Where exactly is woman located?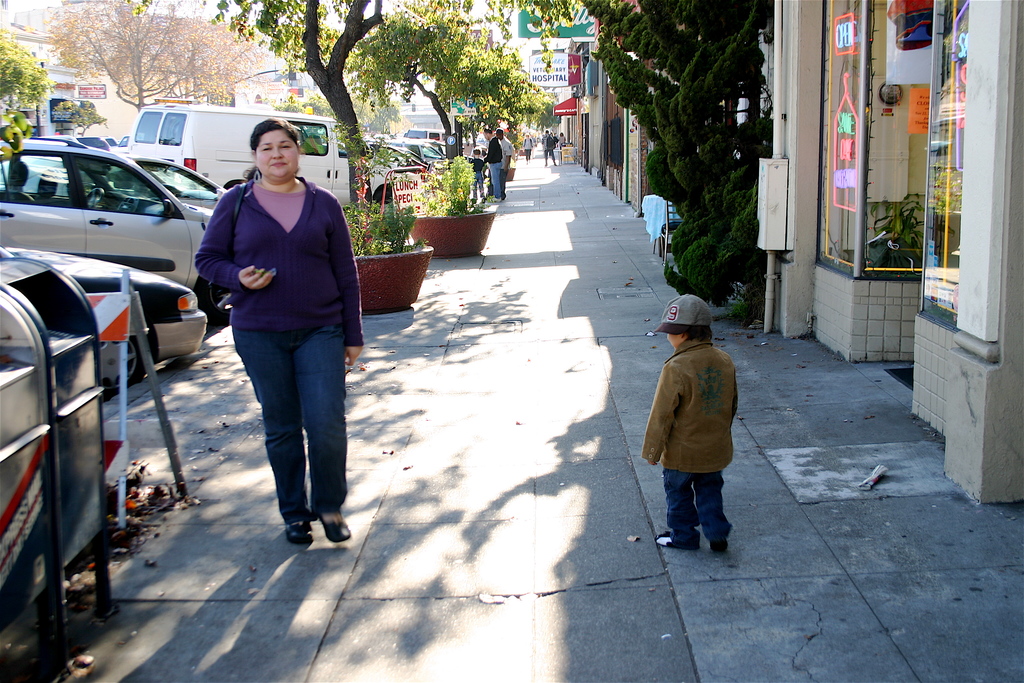
Its bounding box is region(189, 120, 358, 561).
